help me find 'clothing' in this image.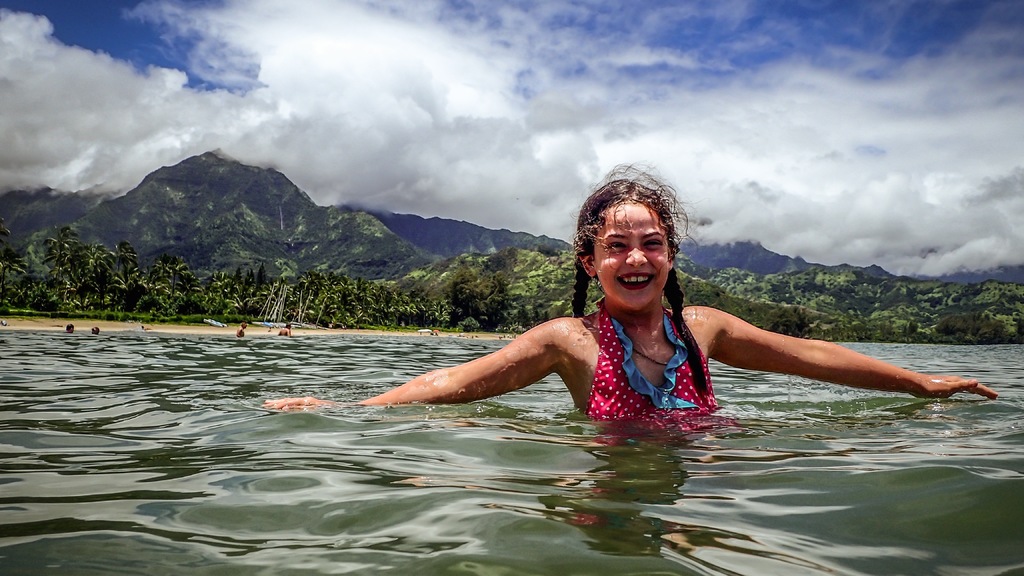
Found it: 564:276:727:423.
